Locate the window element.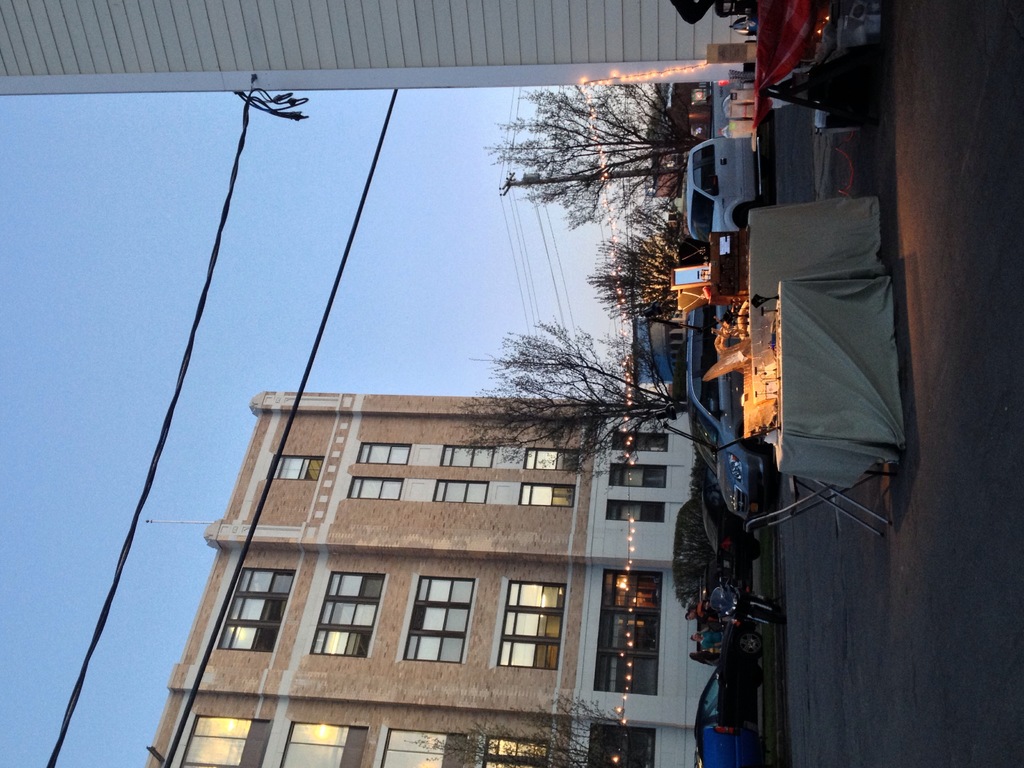
Element bbox: detection(356, 441, 413, 466).
